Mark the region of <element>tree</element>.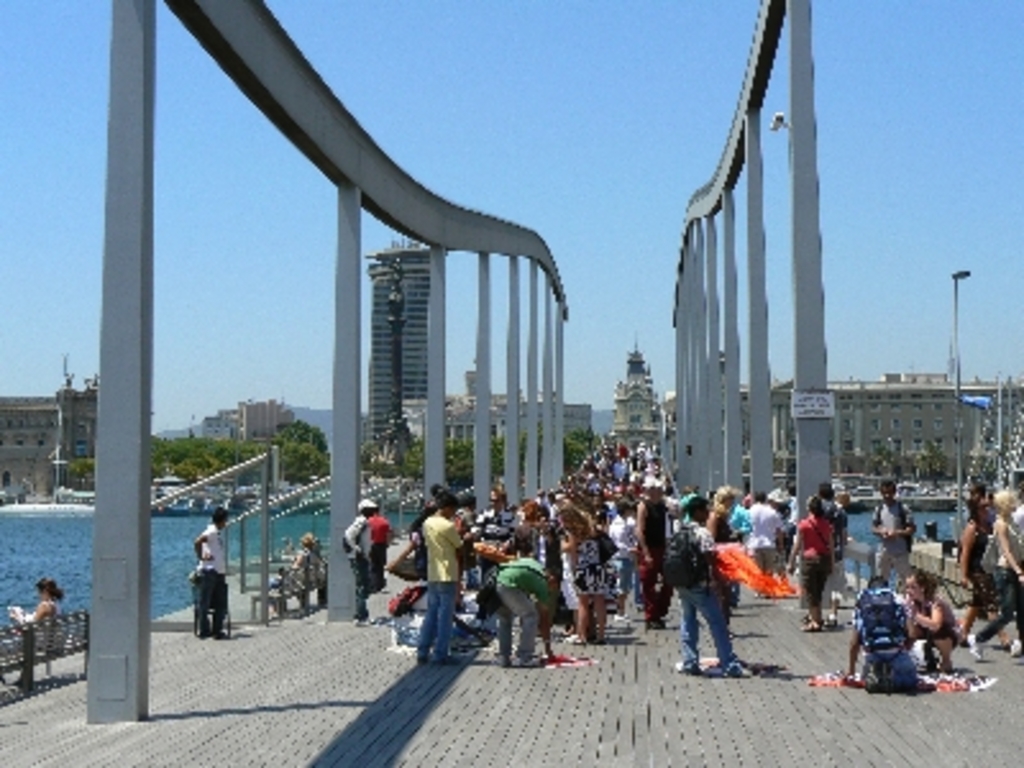
Region: [271,440,335,484].
